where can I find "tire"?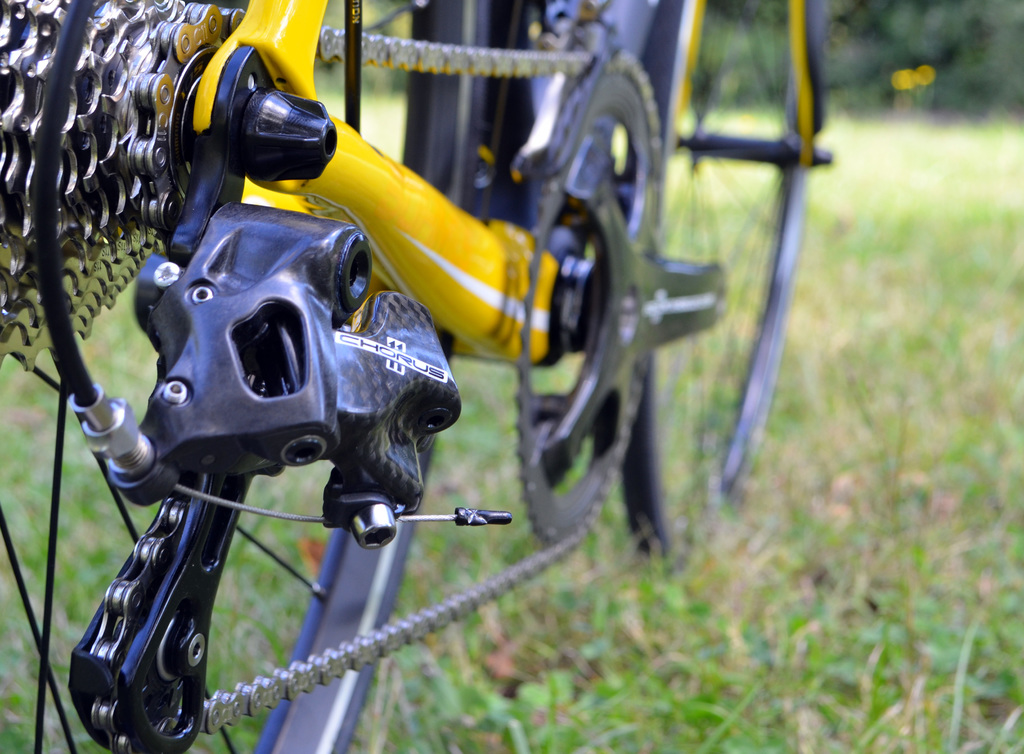
You can find it at (x1=618, y1=0, x2=829, y2=562).
